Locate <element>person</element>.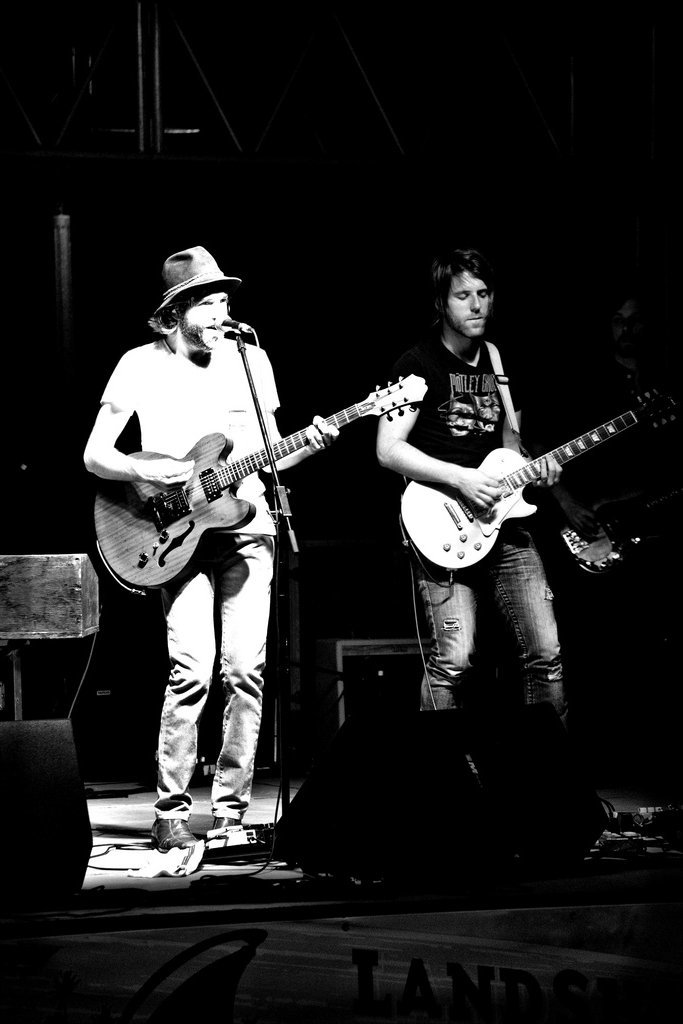
Bounding box: {"left": 378, "top": 242, "right": 569, "bottom": 718}.
